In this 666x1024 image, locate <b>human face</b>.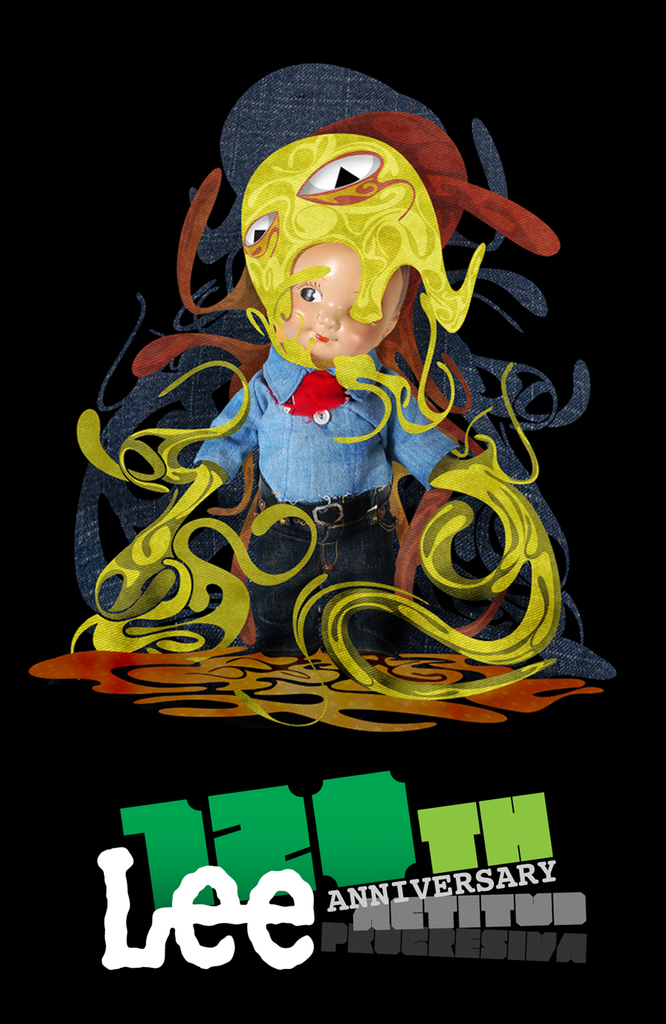
Bounding box: 282:239:399:348.
